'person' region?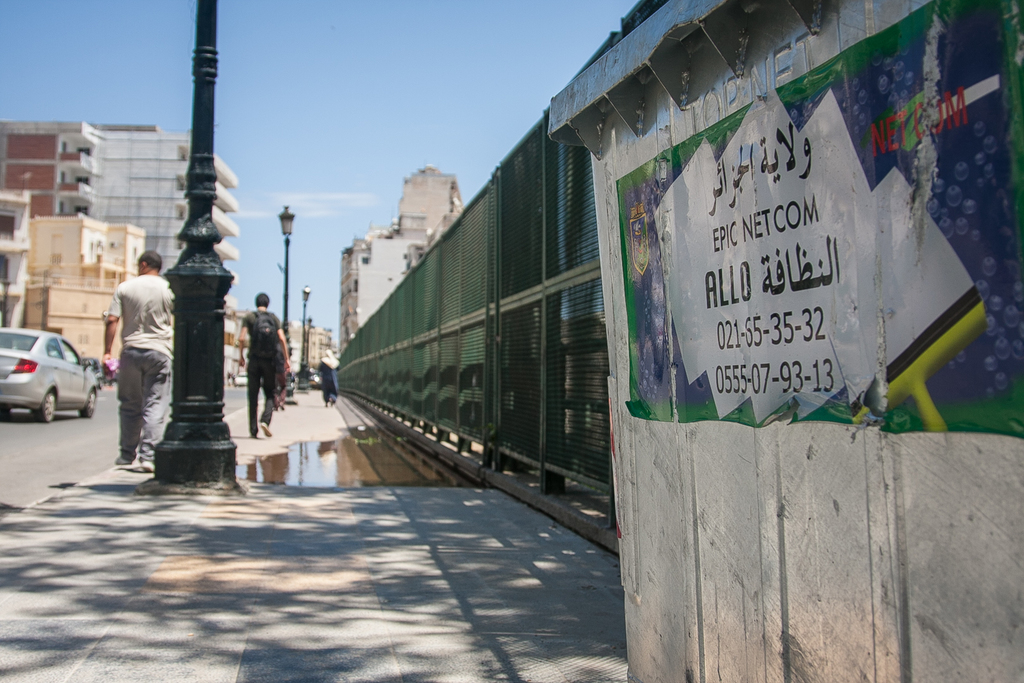
98/250/175/472
